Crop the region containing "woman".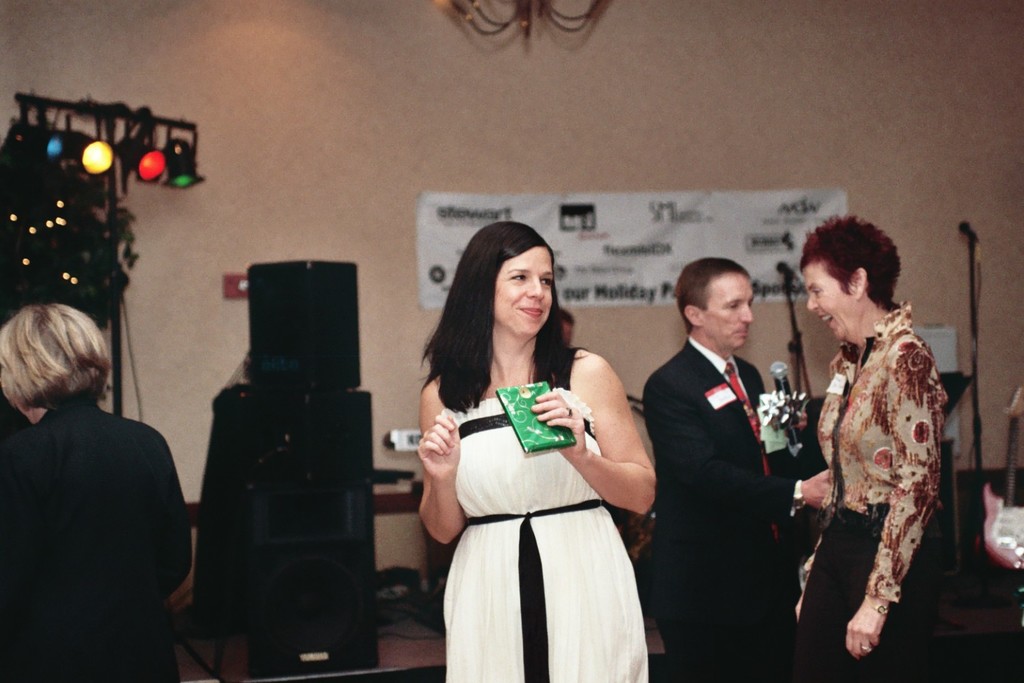
Crop region: [left=0, top=302, right=195, bottom=682].
